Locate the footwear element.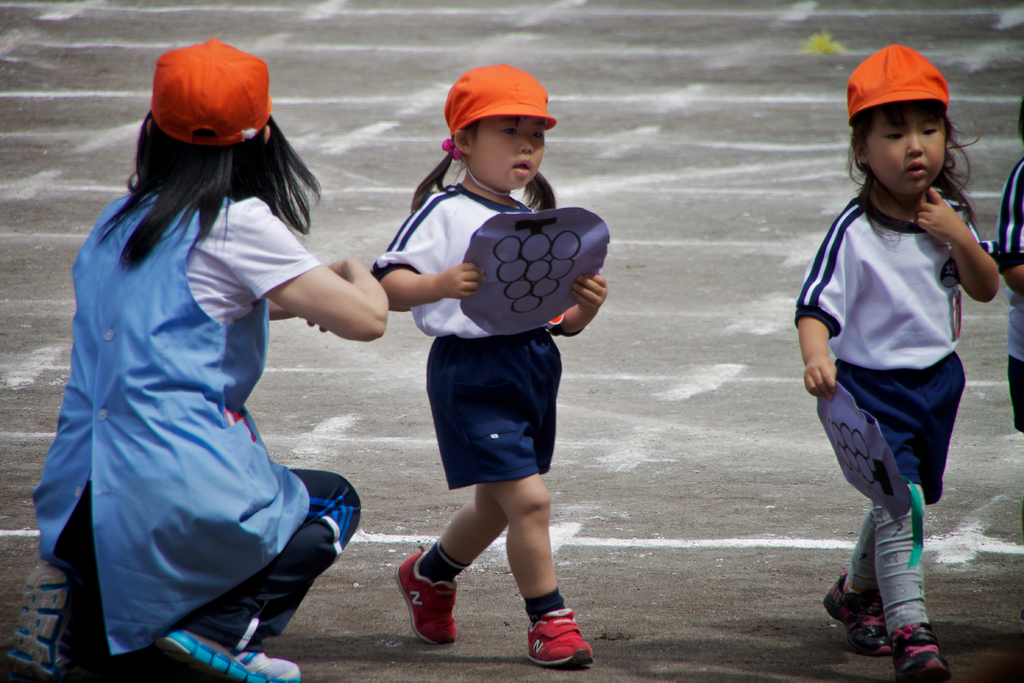
Element bbox: rect(820, 570, 894, 658).
